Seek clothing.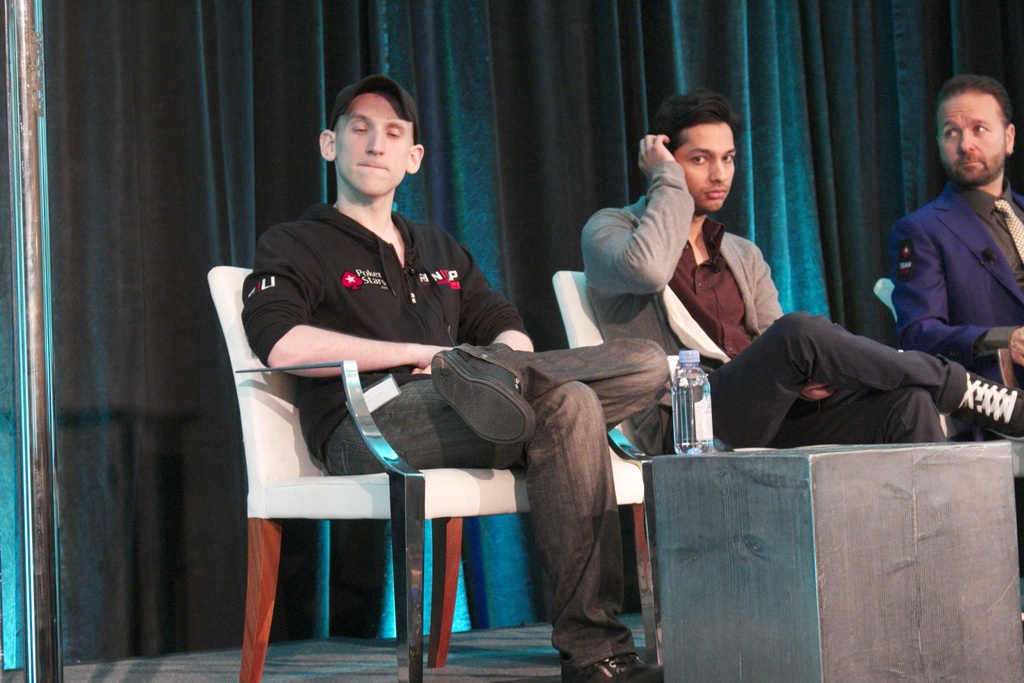
(x1=248, y1=128, x2=650, y2=682).
